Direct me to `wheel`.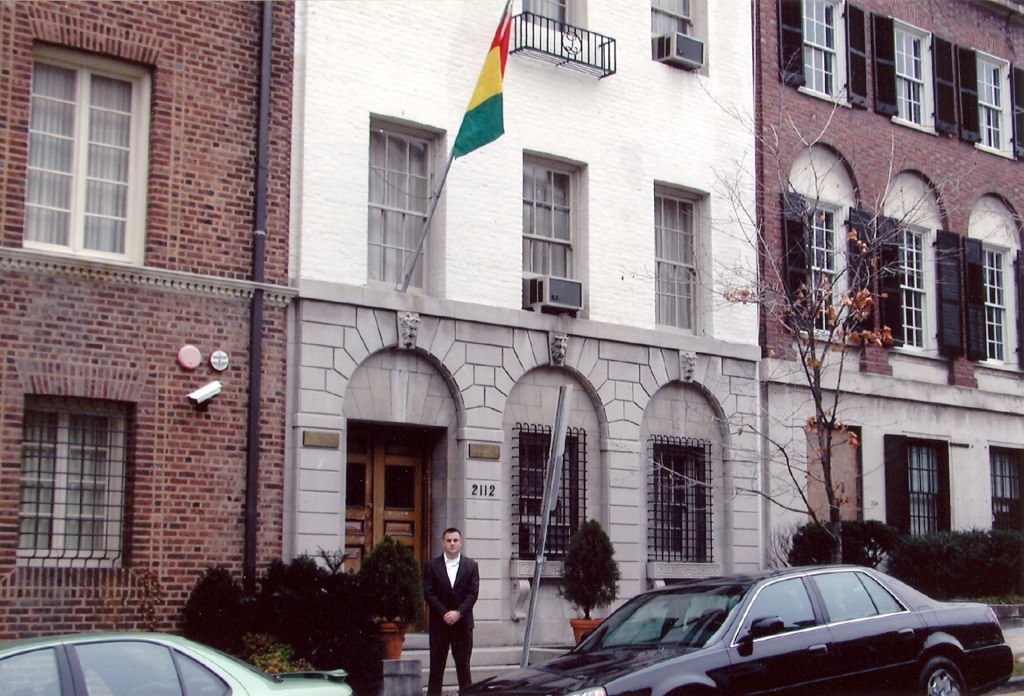
Direction: x1=920 y1=651 x2=963 y2=695.
